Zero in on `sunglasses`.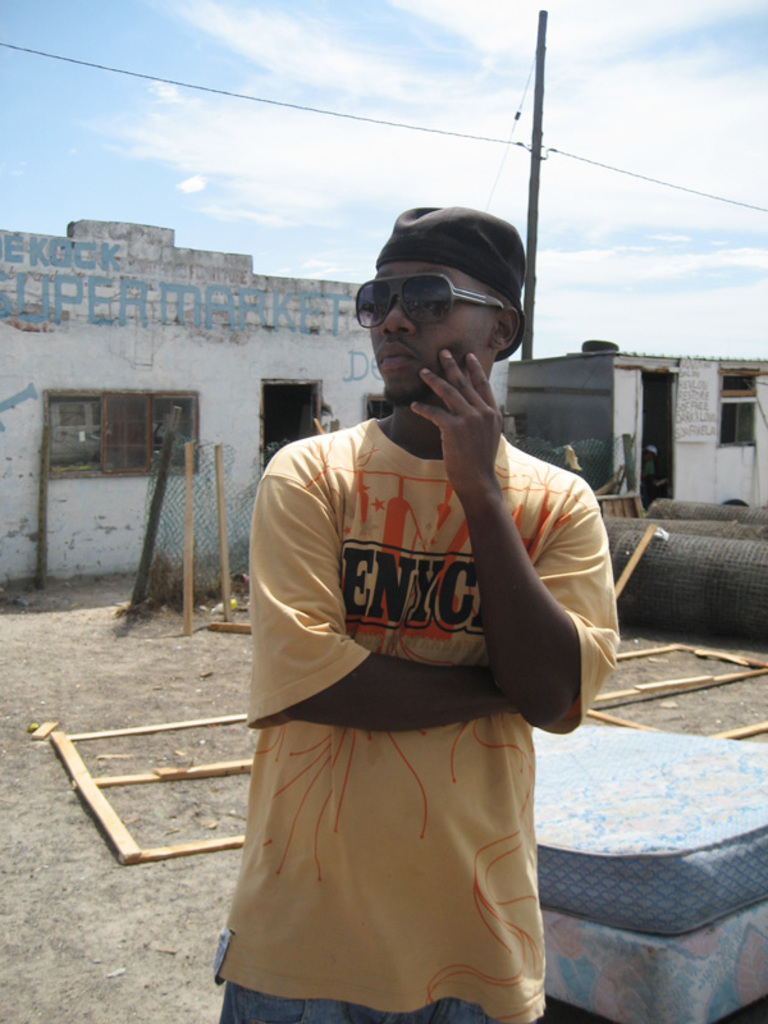
Zeroed in: region(353, 271, 508, 329).
